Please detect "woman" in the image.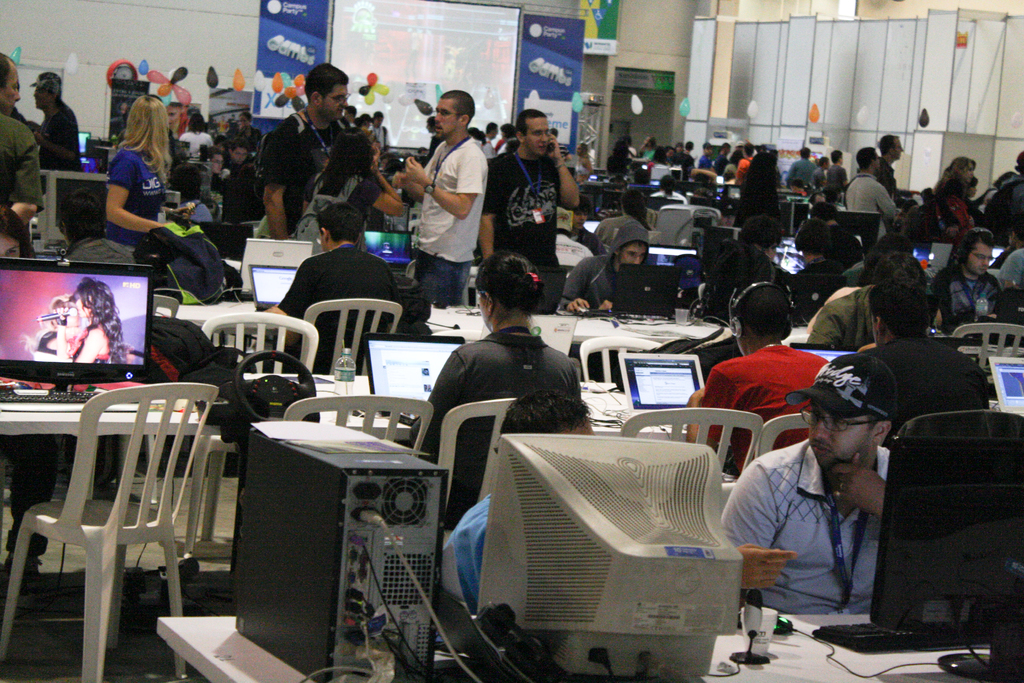
{"x1": 788, "y1": 223, "x2": 850, "y2": 286}.
